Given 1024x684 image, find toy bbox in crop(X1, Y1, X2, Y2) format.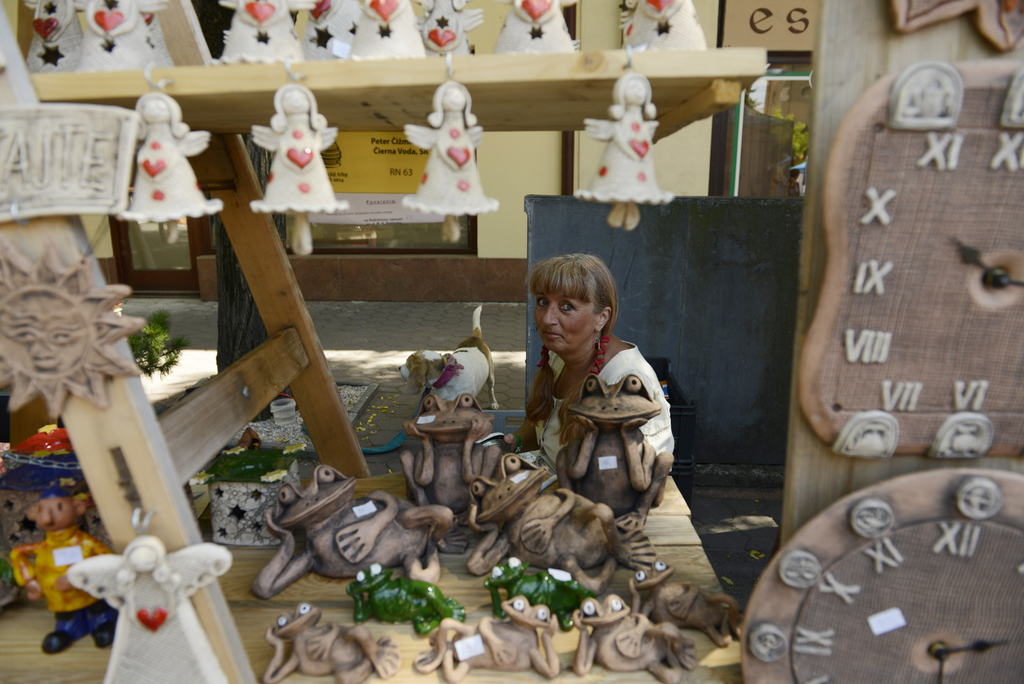
crop(412, 597, 559, 683).
